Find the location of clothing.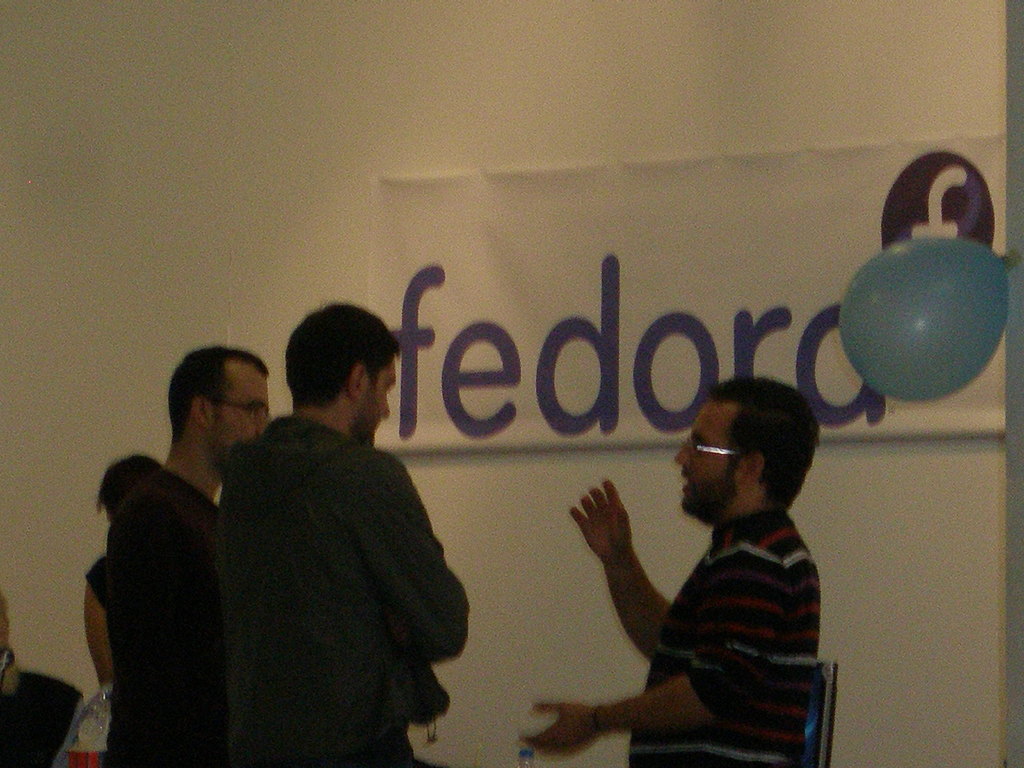
Location: [204,410,461,767].
